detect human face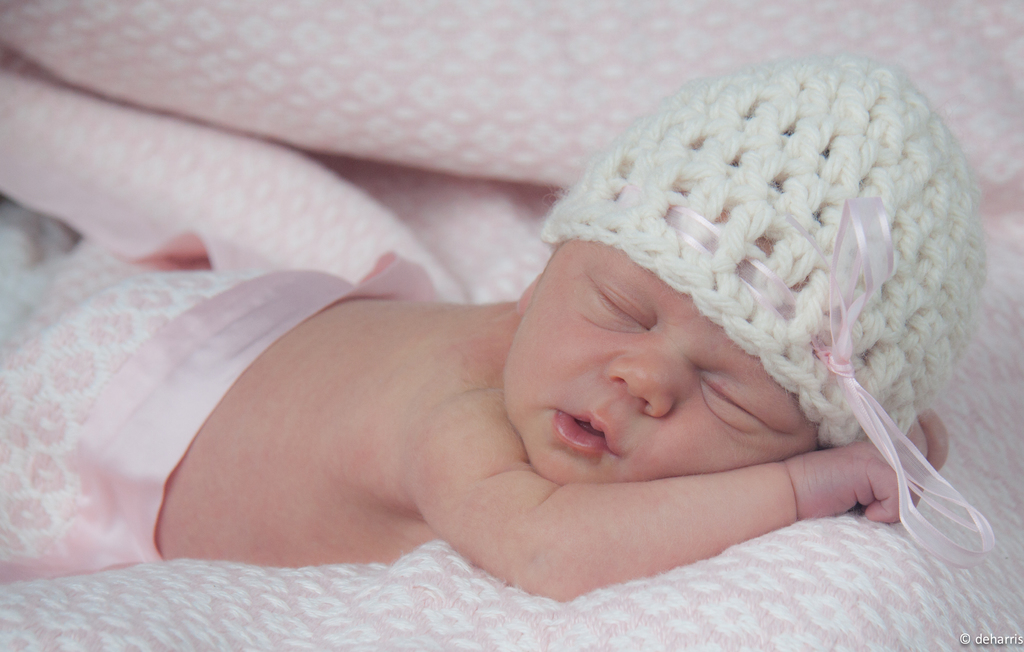
bbox=[502, 240, 813, 484]
